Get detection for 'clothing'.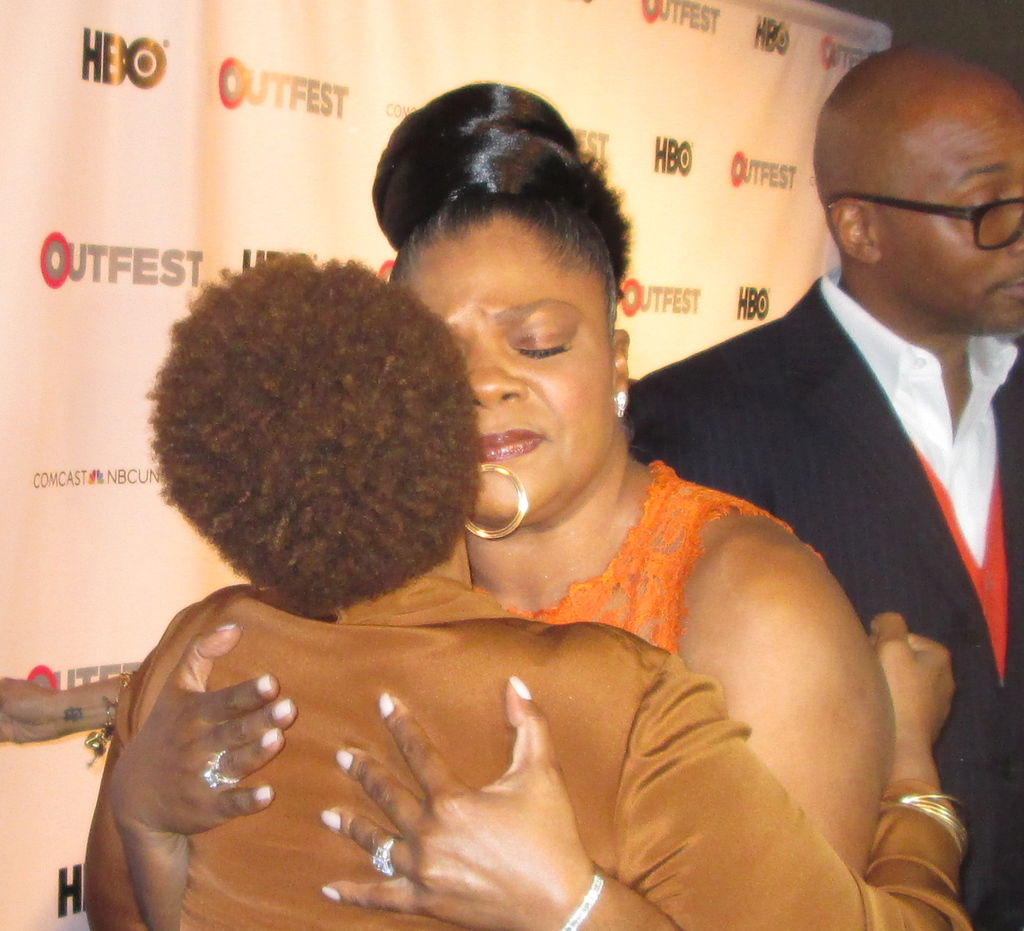
Detection: 102 579 977 930.
